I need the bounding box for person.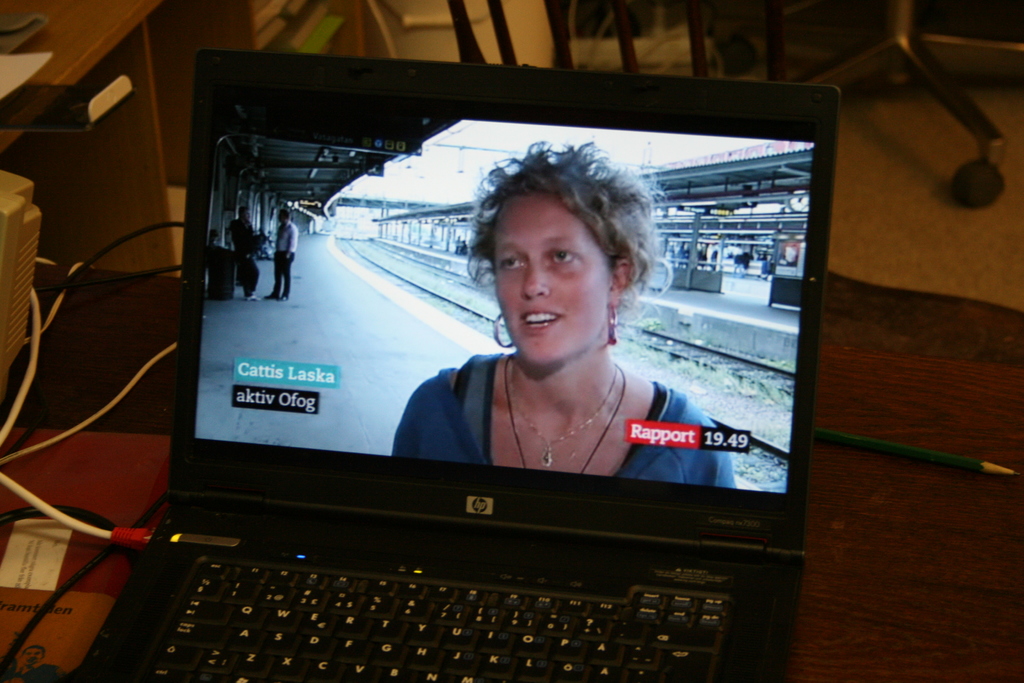
Here it is: 266 209 297 306.
